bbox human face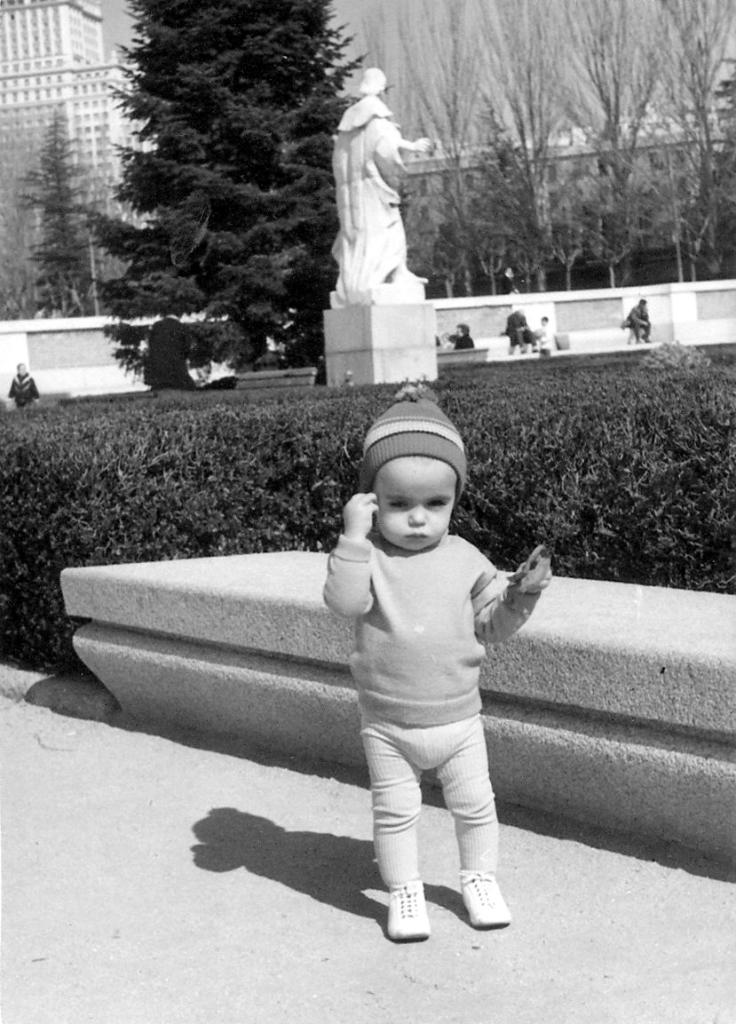
<region>371, 457, 456, 547</region>
